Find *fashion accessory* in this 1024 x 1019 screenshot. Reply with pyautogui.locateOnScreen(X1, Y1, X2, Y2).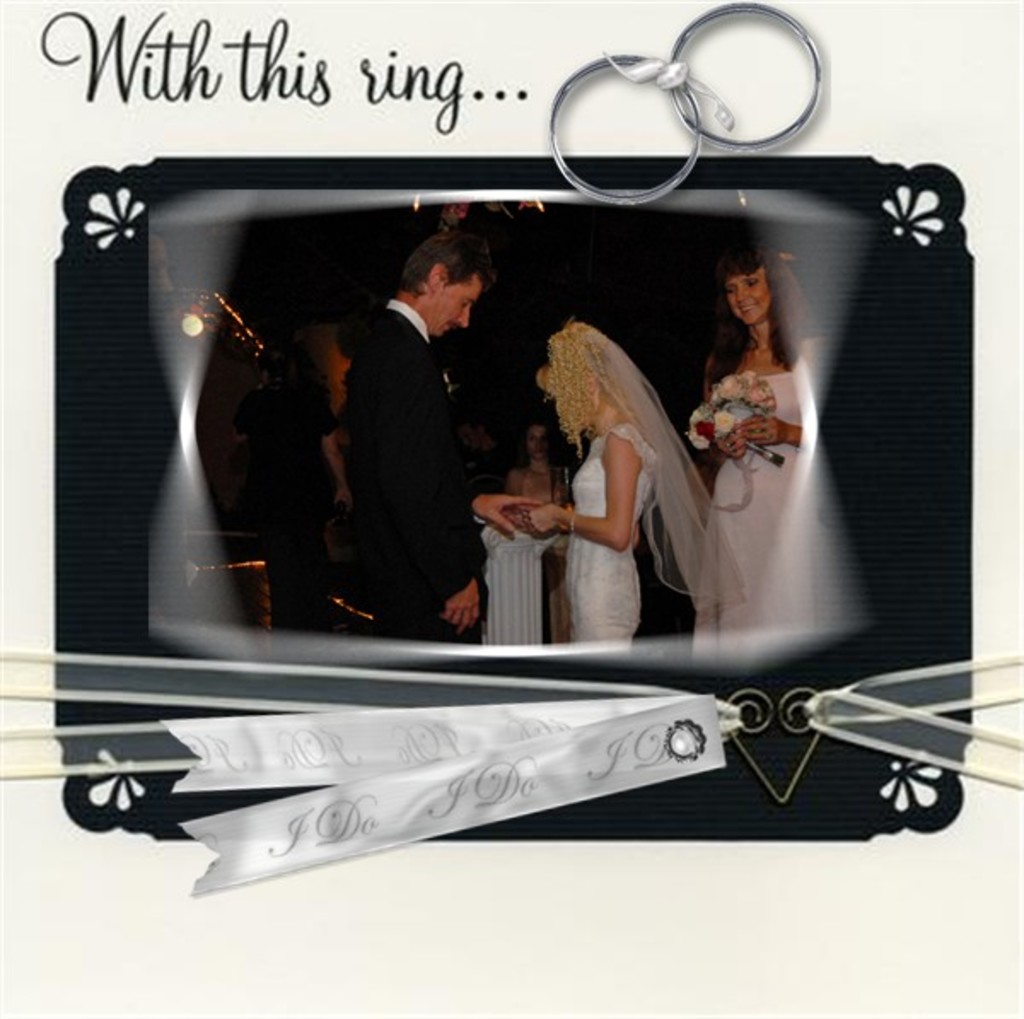
pyautogui.locateOnScreen(561, 517, 572, 541).
